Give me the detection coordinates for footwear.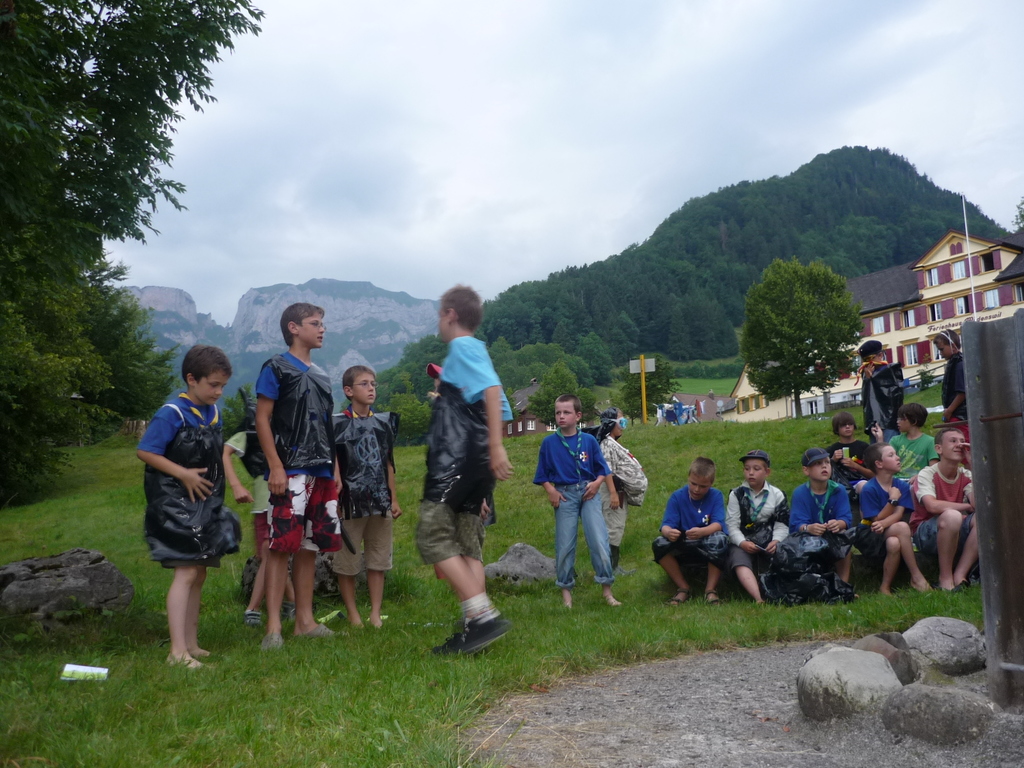
[663, 590, 692, 610].
